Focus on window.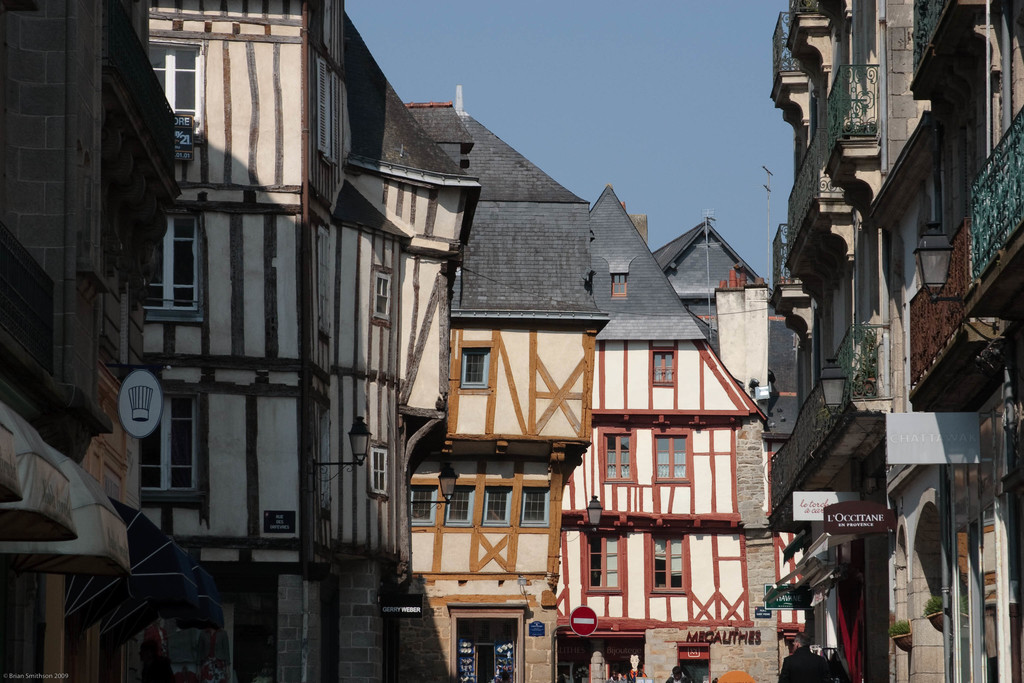
Focused at bbox(598, 427, 632, 483).
